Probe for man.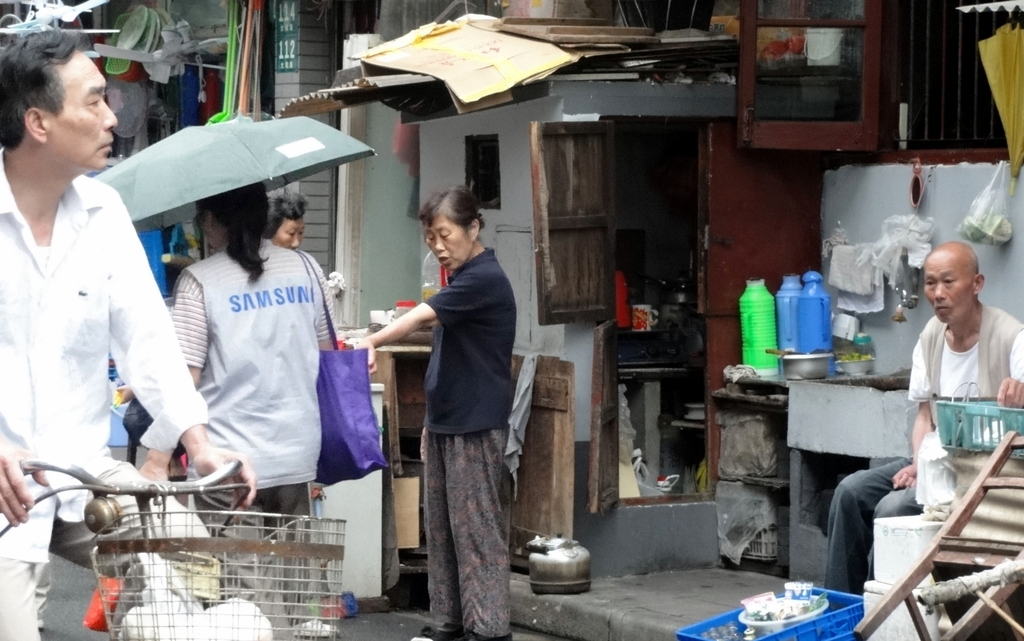
Probe result: 0 19 261 640.
